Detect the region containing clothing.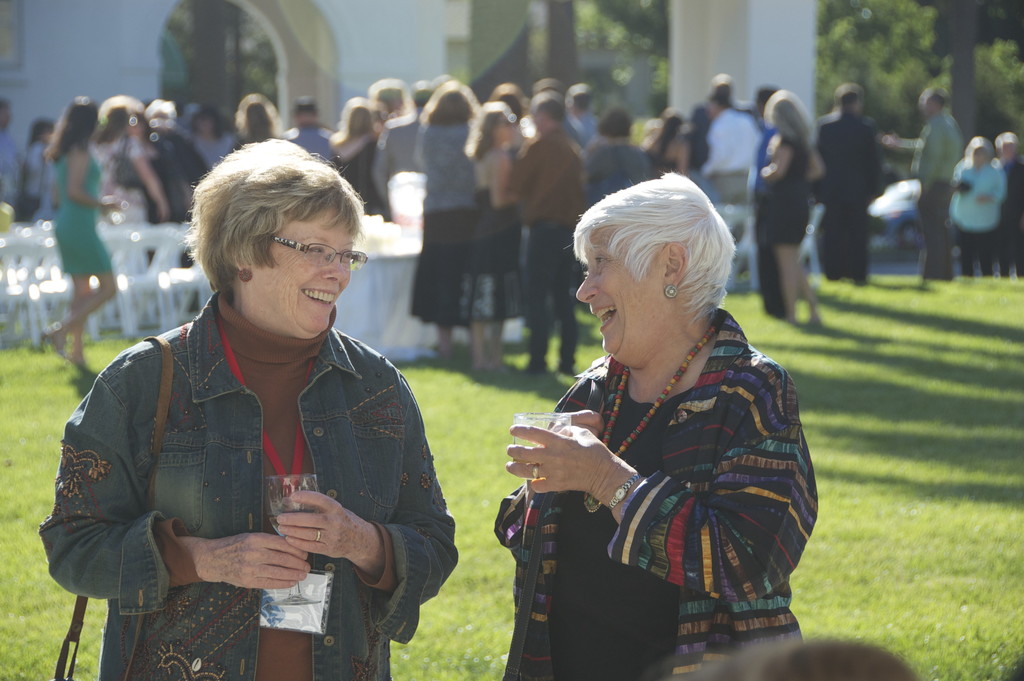
414, 121, 476, 318.
